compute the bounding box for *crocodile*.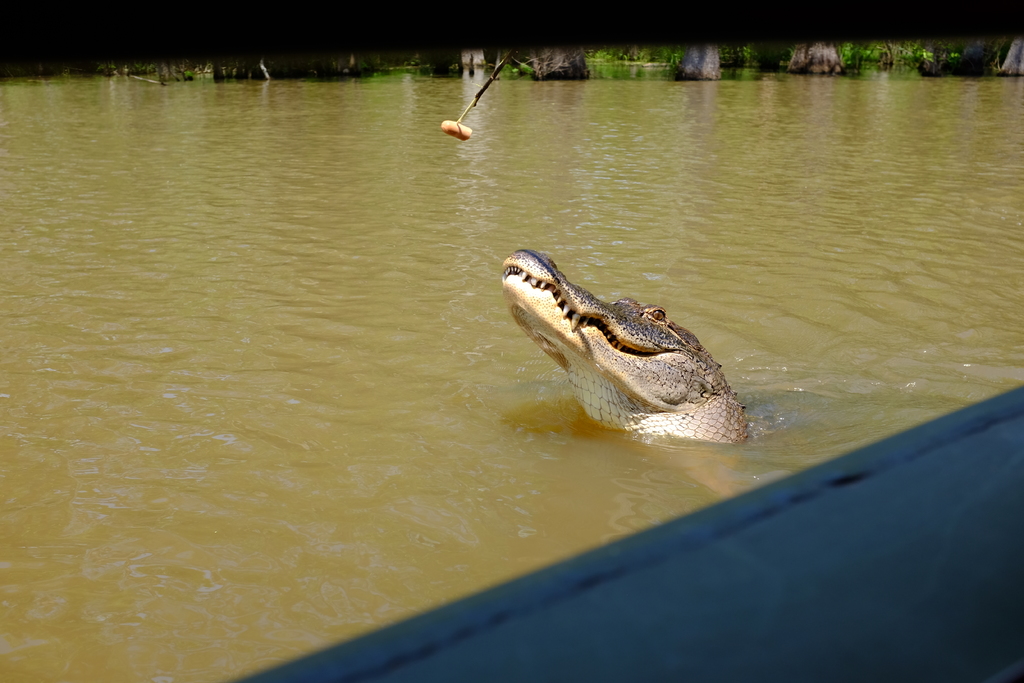
left=505, top=247, right=753, bottom=438.
